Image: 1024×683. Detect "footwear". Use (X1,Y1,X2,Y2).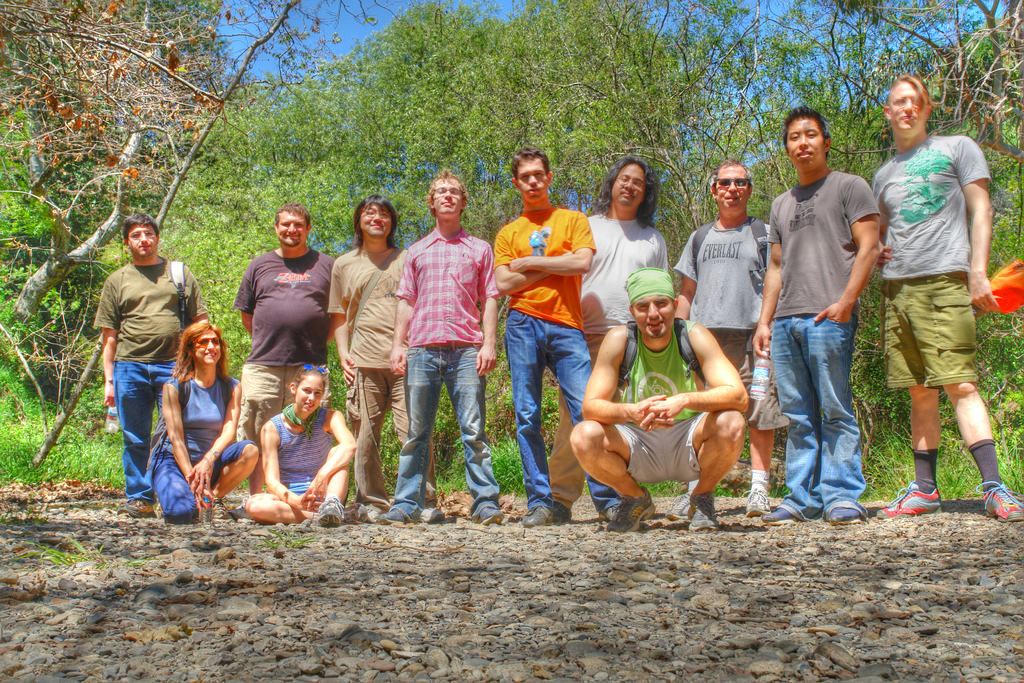
(212,497,232,521).
